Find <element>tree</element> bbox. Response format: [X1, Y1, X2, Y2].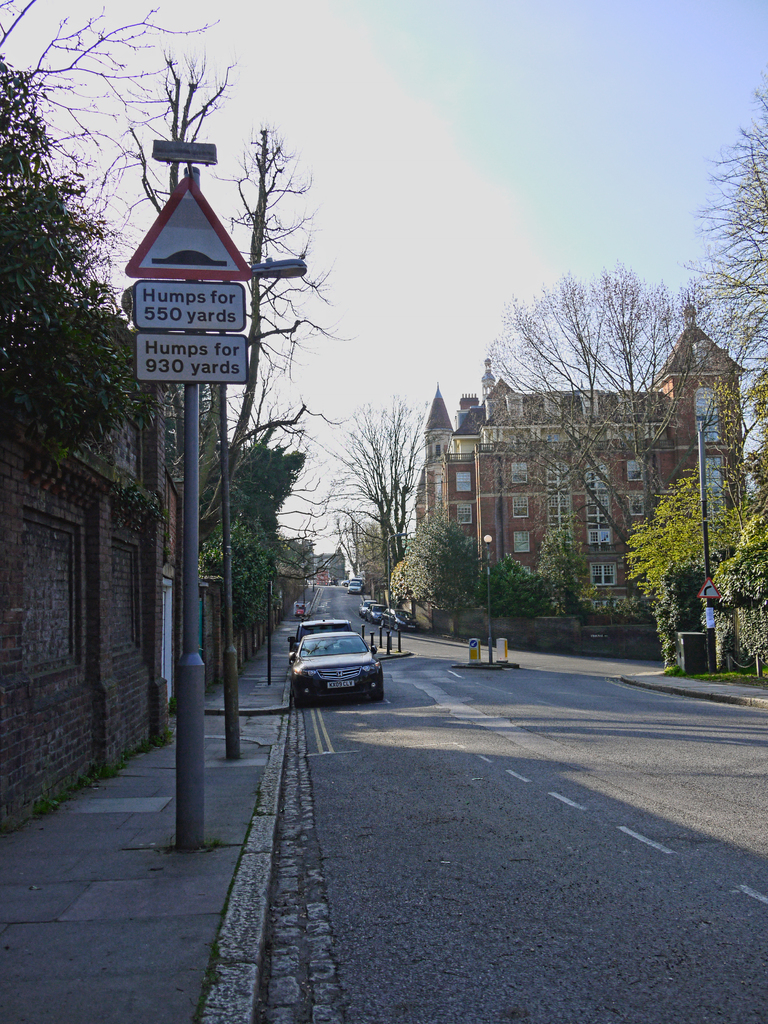
[479, 253, 734, 593].
